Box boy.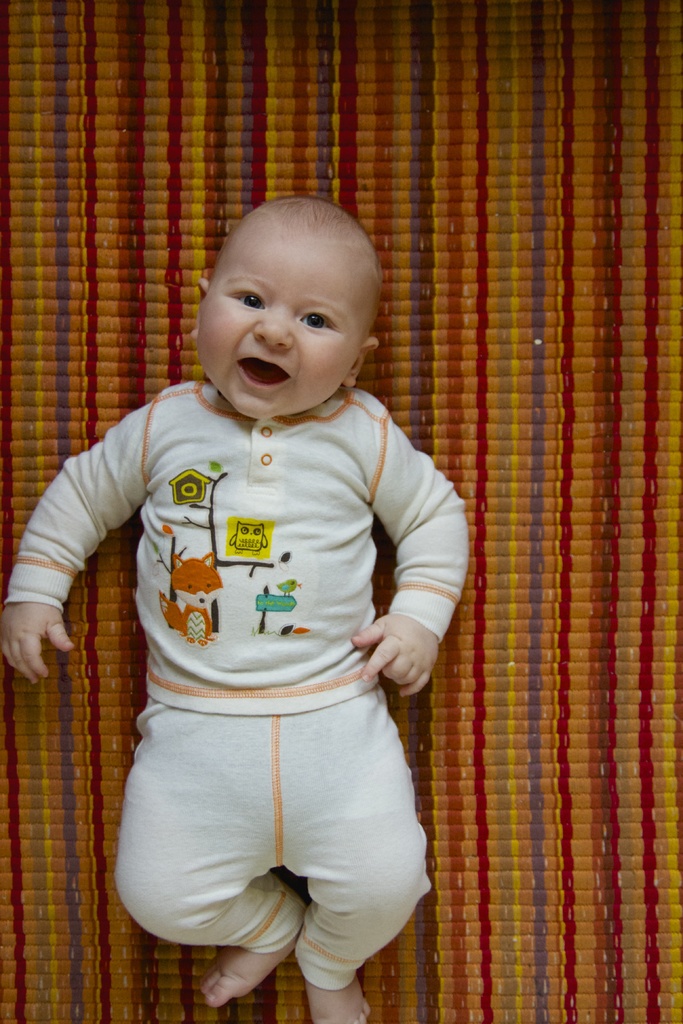
detection(3, 191, 473, 1021).
